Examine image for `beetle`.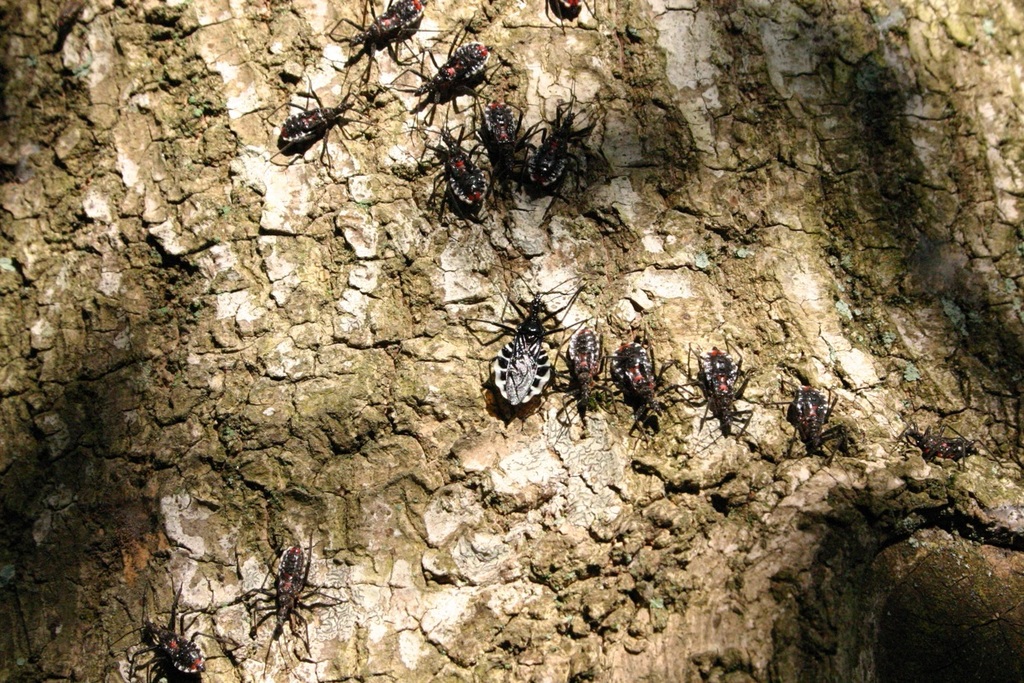
Examination result: x1=605 y1=329 x2=680 y2=421.
